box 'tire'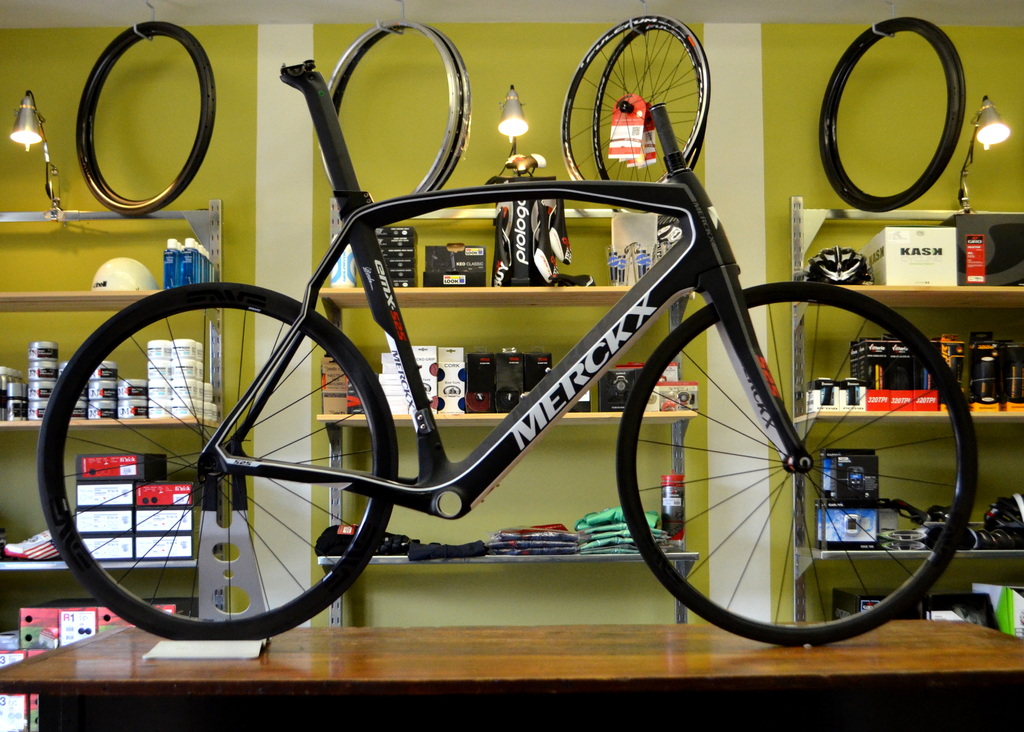
bbox=(320, 19, 460, 195)
